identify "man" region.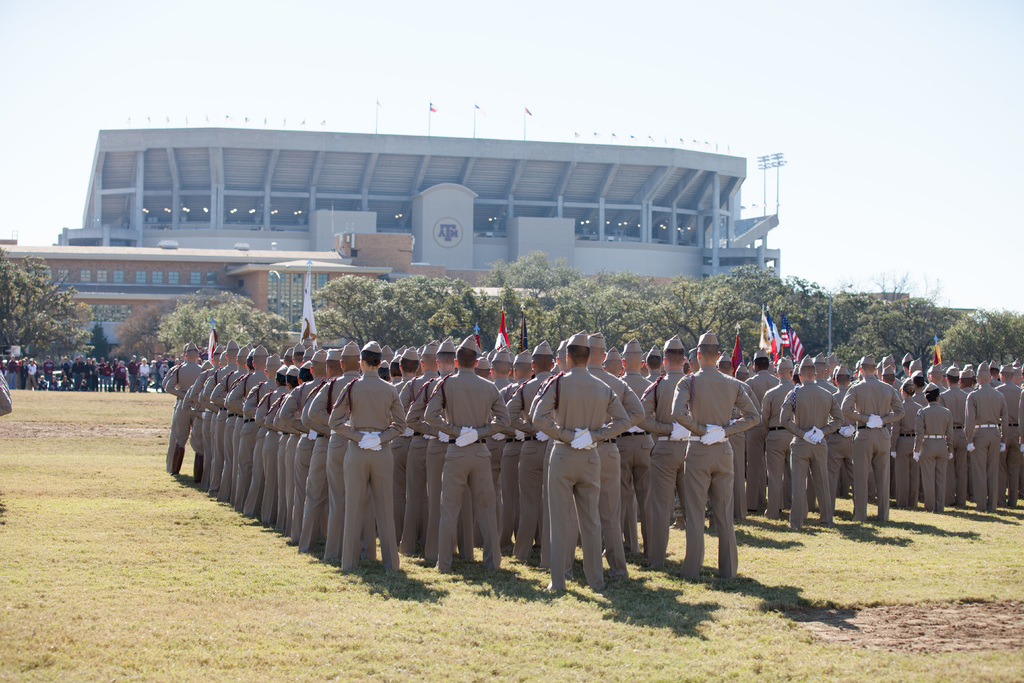
Region: bbox(196, 349, 227, 490).
